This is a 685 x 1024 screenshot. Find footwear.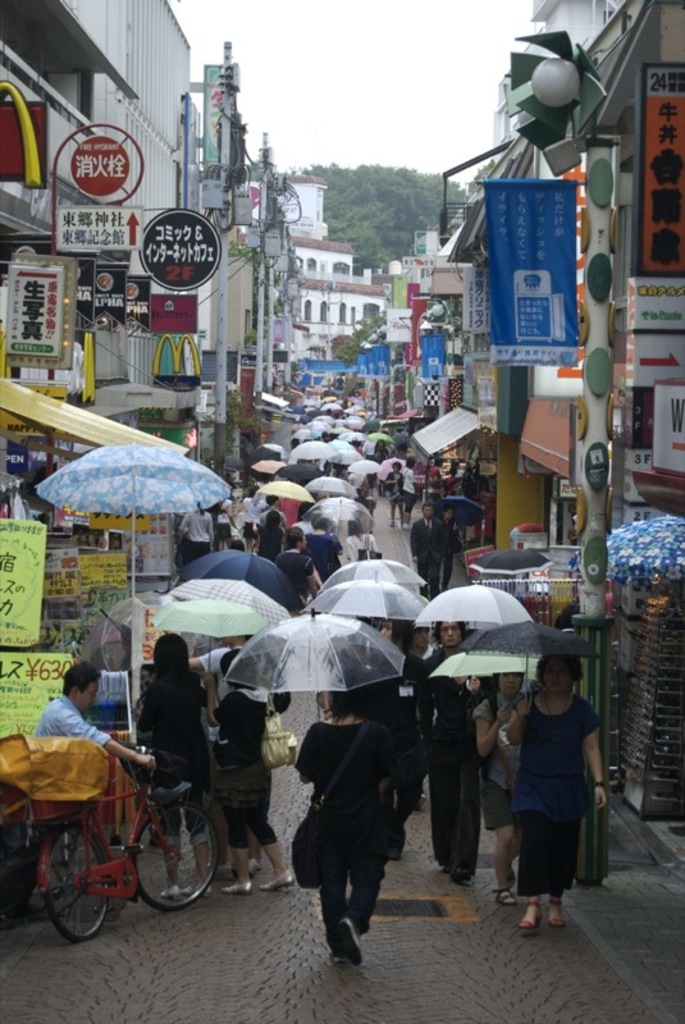
Bounding box: 335 916 365 966.
